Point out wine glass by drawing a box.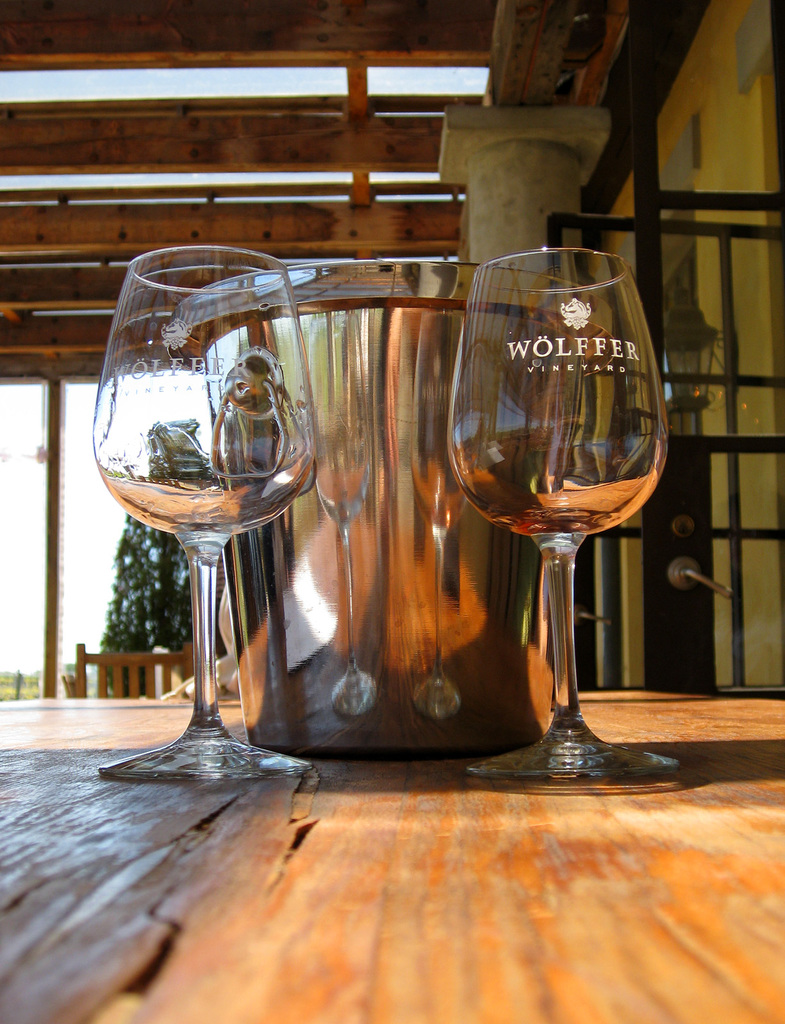
BBox(88, 260, 324, 772).
